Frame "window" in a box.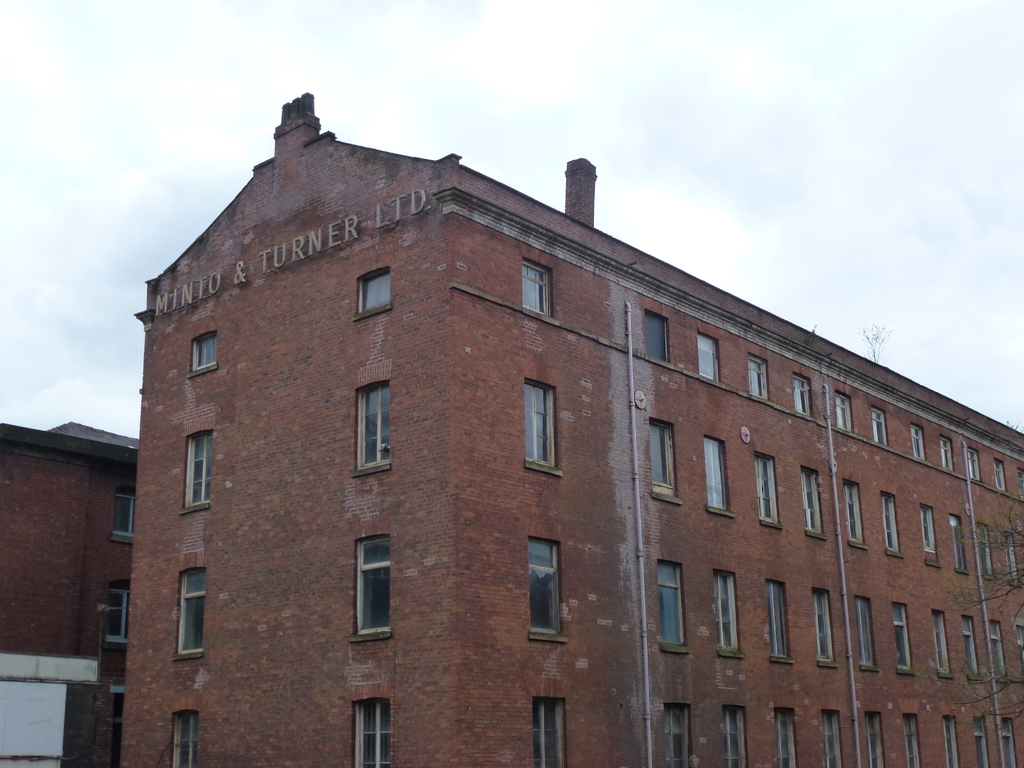
524 373 559 478.
